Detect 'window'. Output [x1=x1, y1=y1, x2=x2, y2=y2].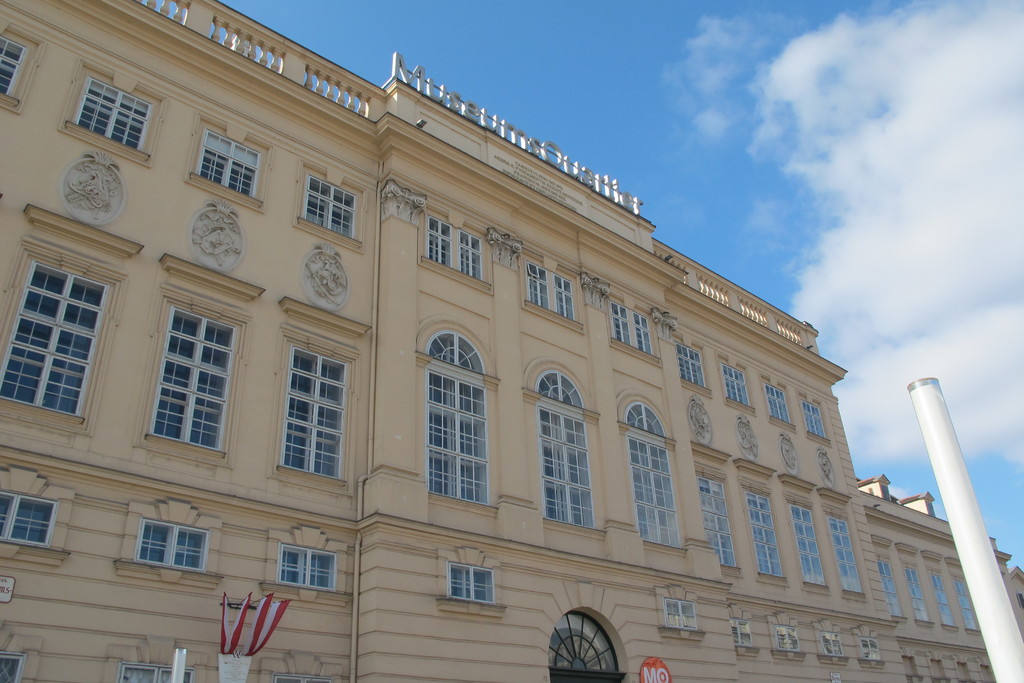
[x1=945, y1=657, x2=974, y2=682].
